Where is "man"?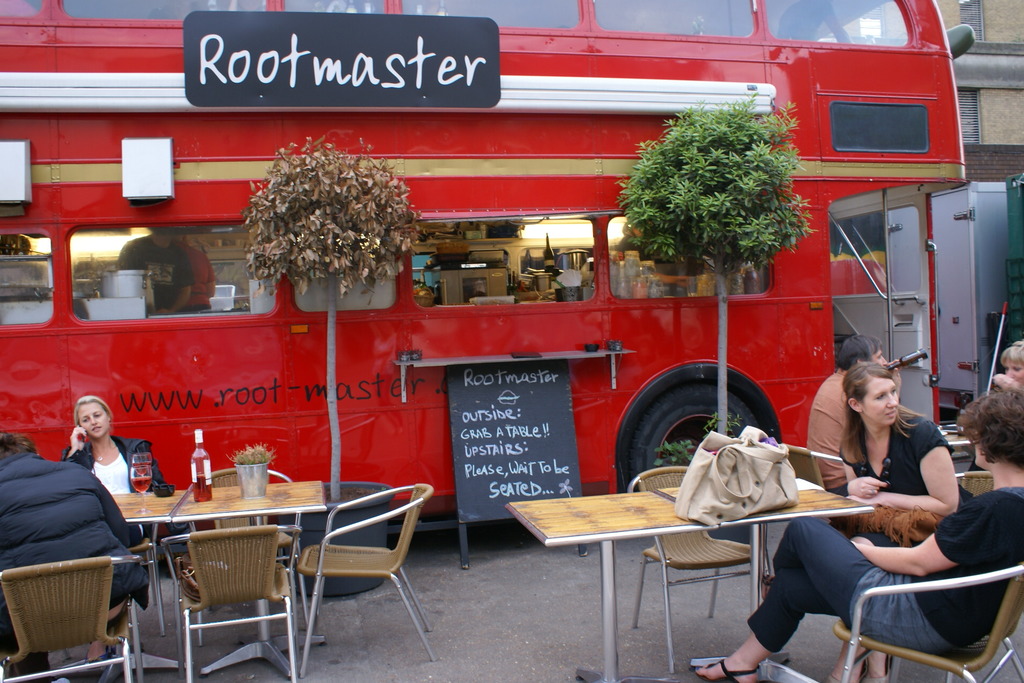
bbox=(0, 429, 146, 682).
